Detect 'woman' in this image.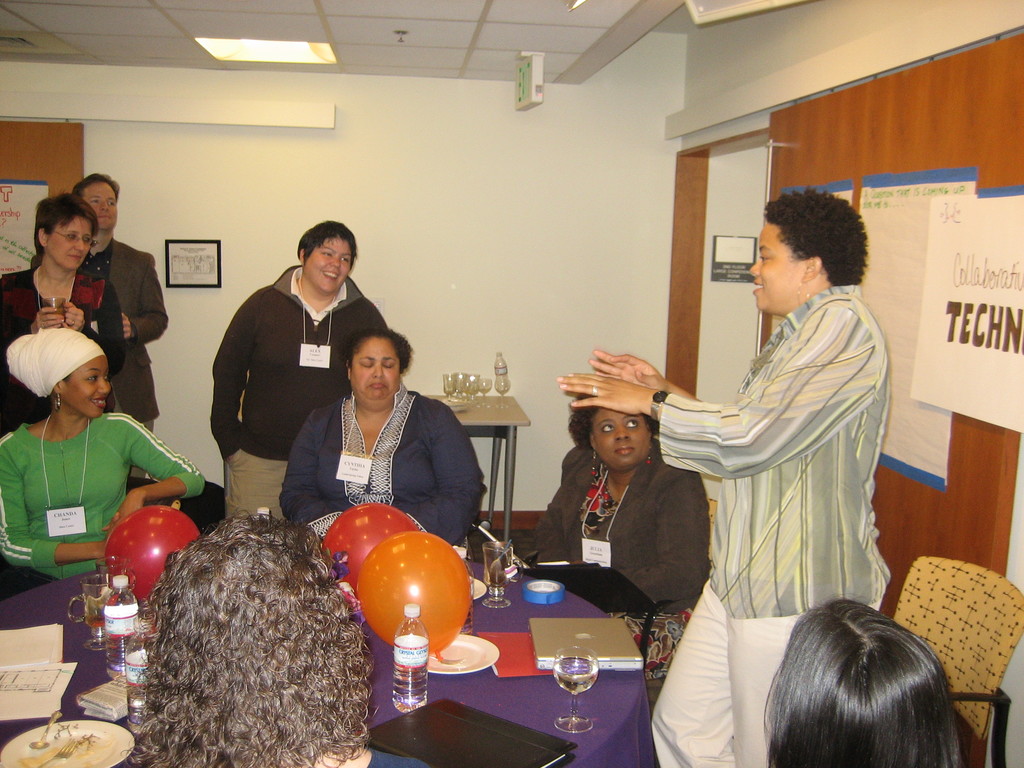
Detection: [0,329,207,602].
